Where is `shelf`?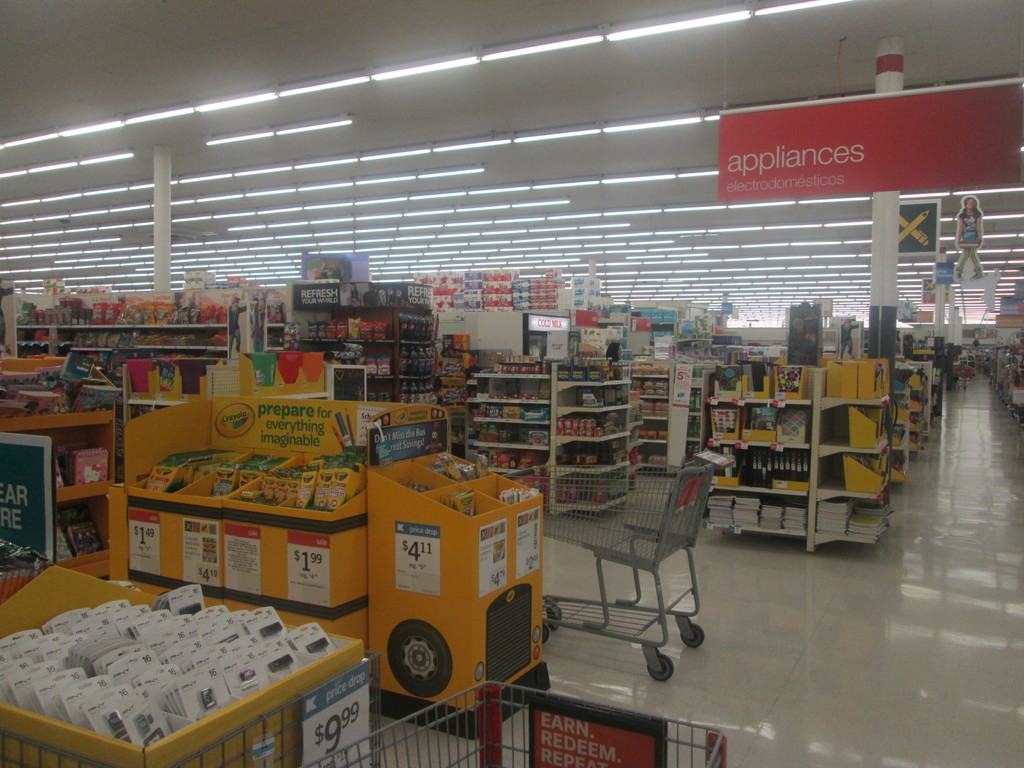
<box>685,417,701,442</box>.
